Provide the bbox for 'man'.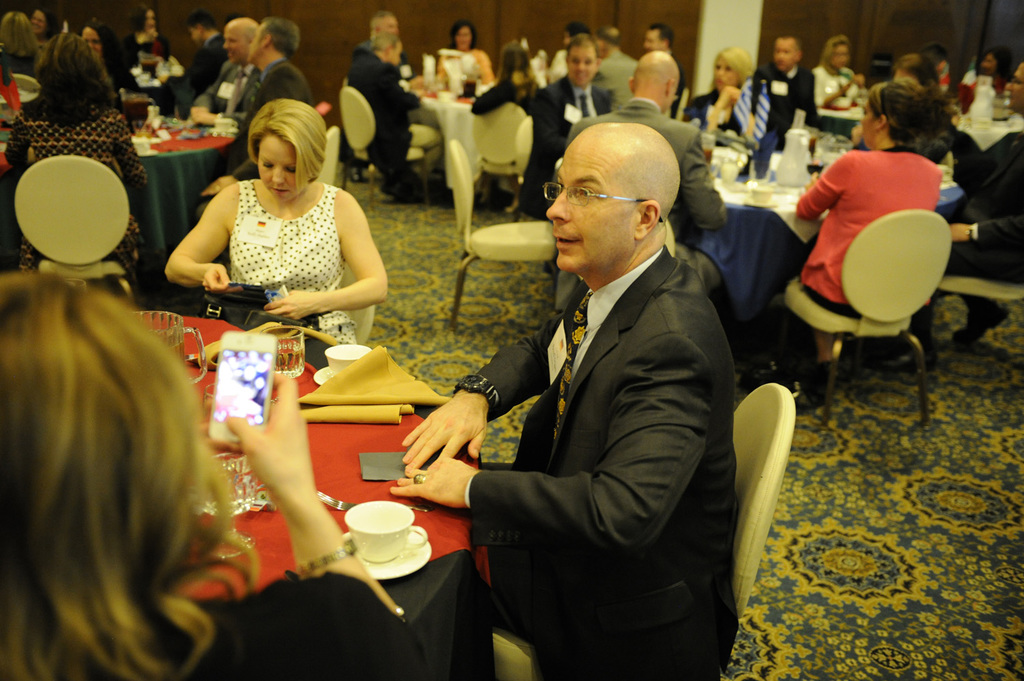
[345,3,430,94].
